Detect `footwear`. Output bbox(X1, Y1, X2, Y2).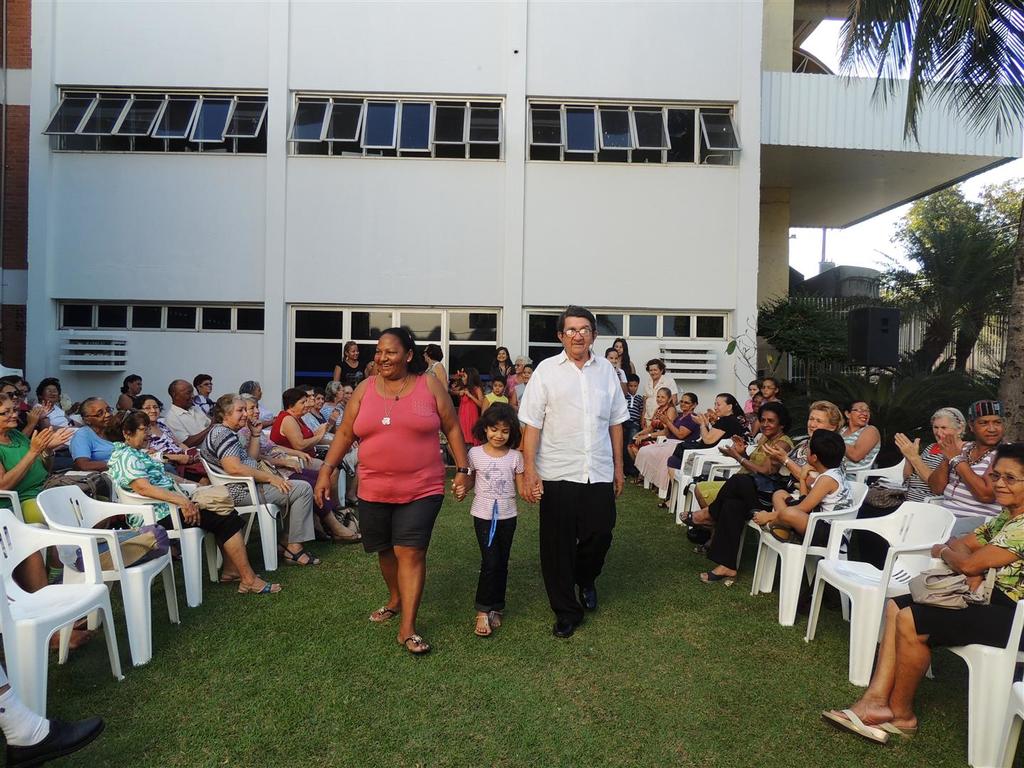
bbox(578, 588, 599, 616).
